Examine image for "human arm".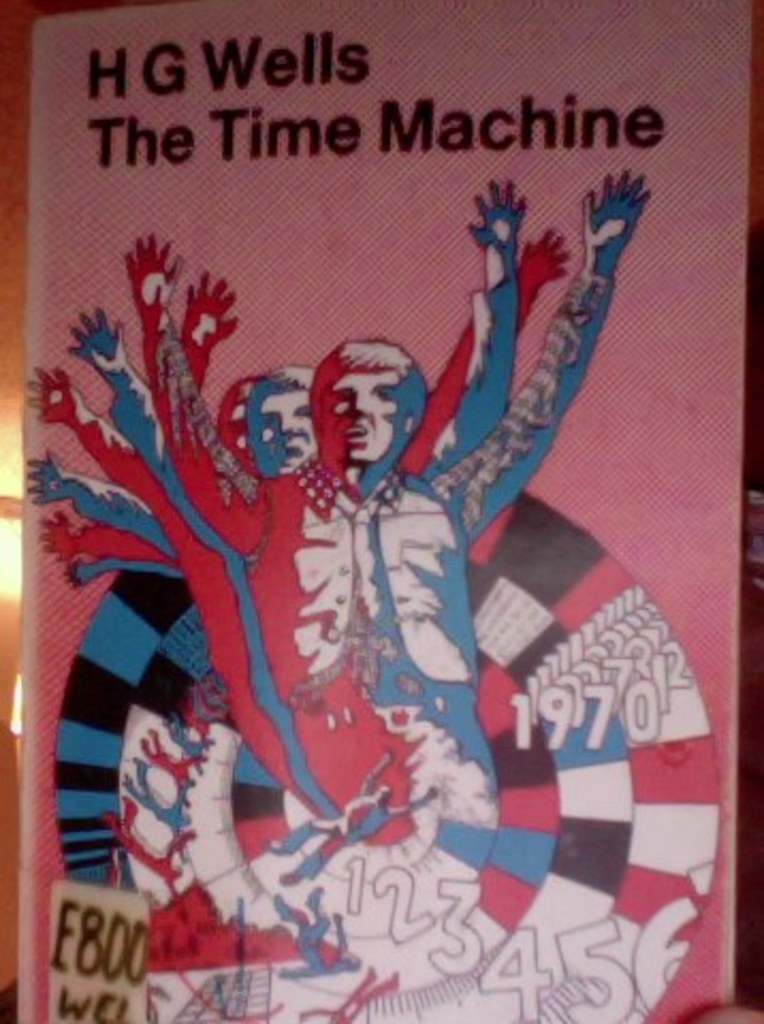
Examination result: [425,164,519,482].
